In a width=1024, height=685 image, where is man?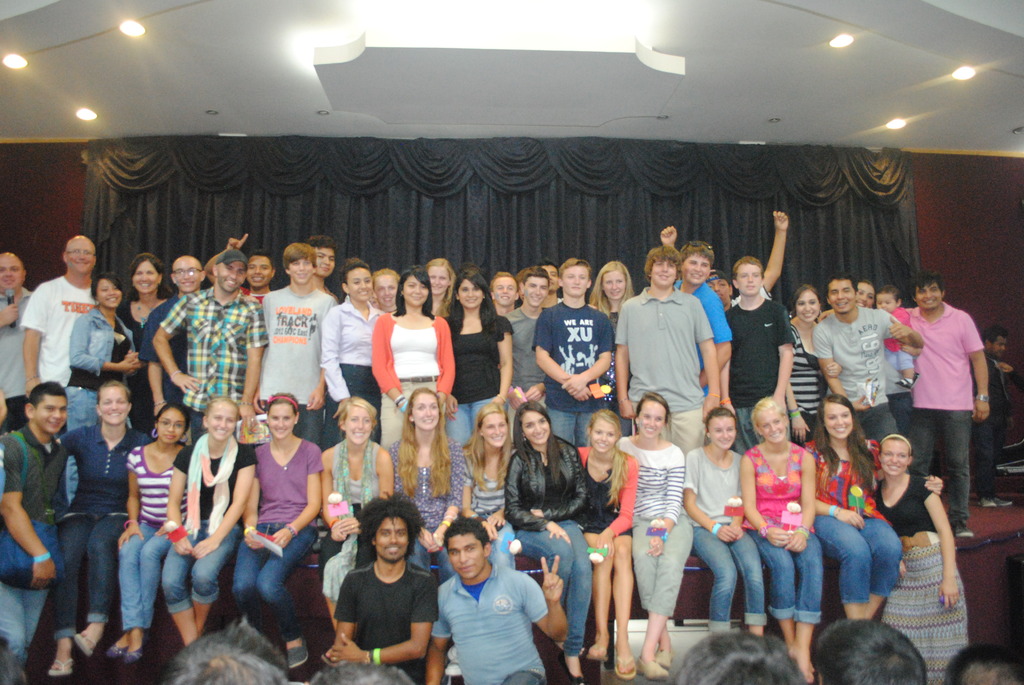
region(614, 244, 719, 455).
